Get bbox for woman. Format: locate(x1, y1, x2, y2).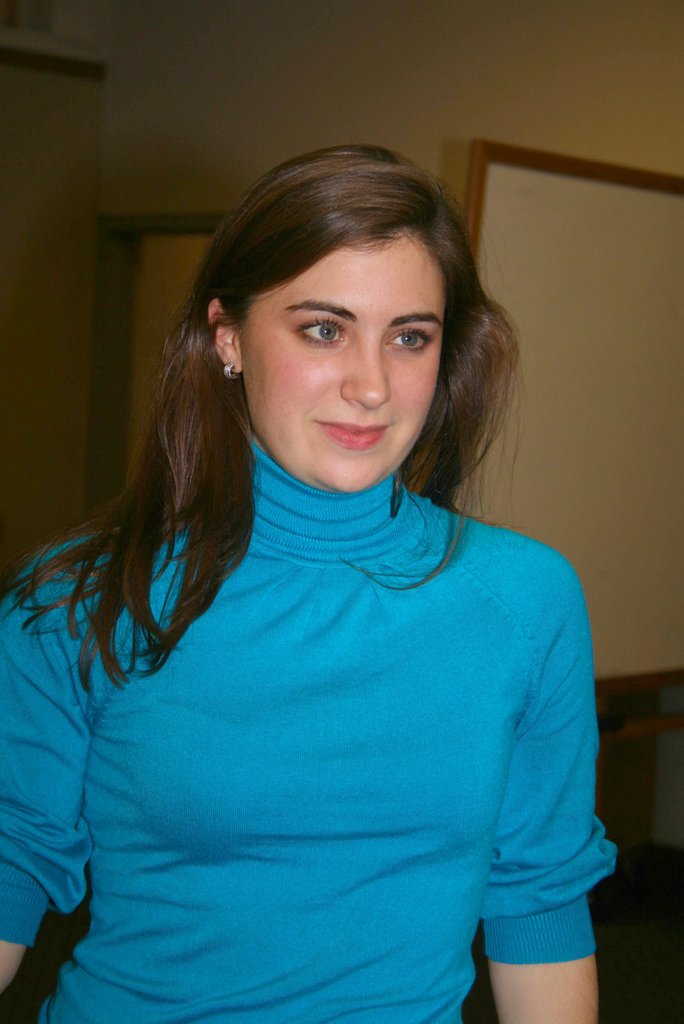
locate(0, 127, 615, 1019).
